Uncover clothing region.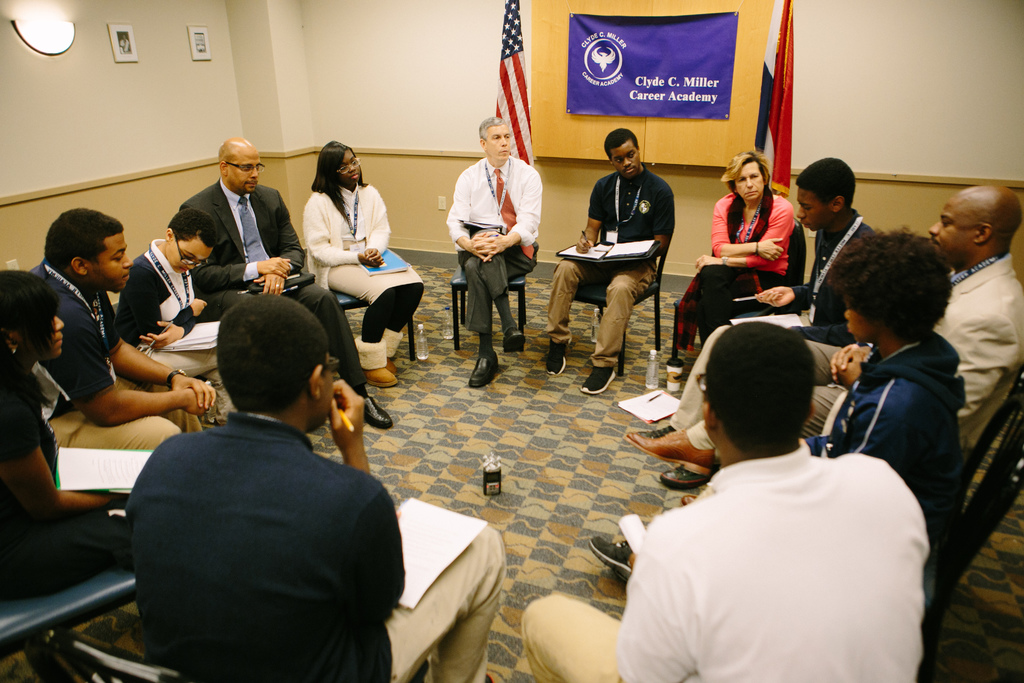
Uncovered: <region>445, 152, 541, 356</region>.
